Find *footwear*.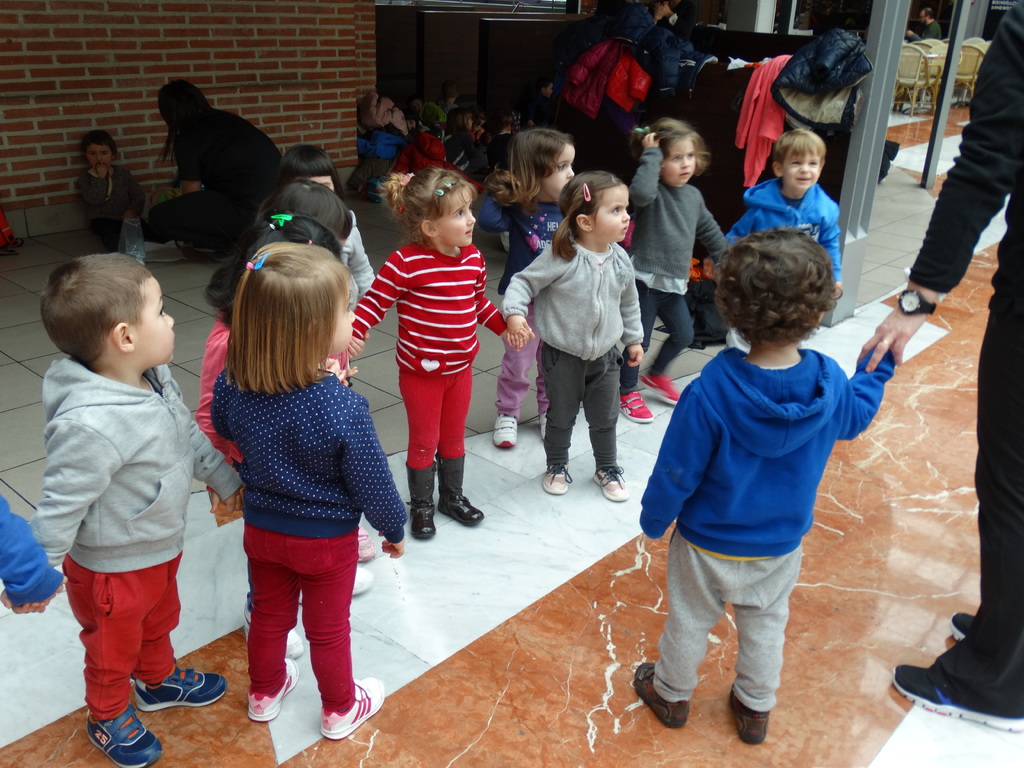
(628, 658, 698, 728).
